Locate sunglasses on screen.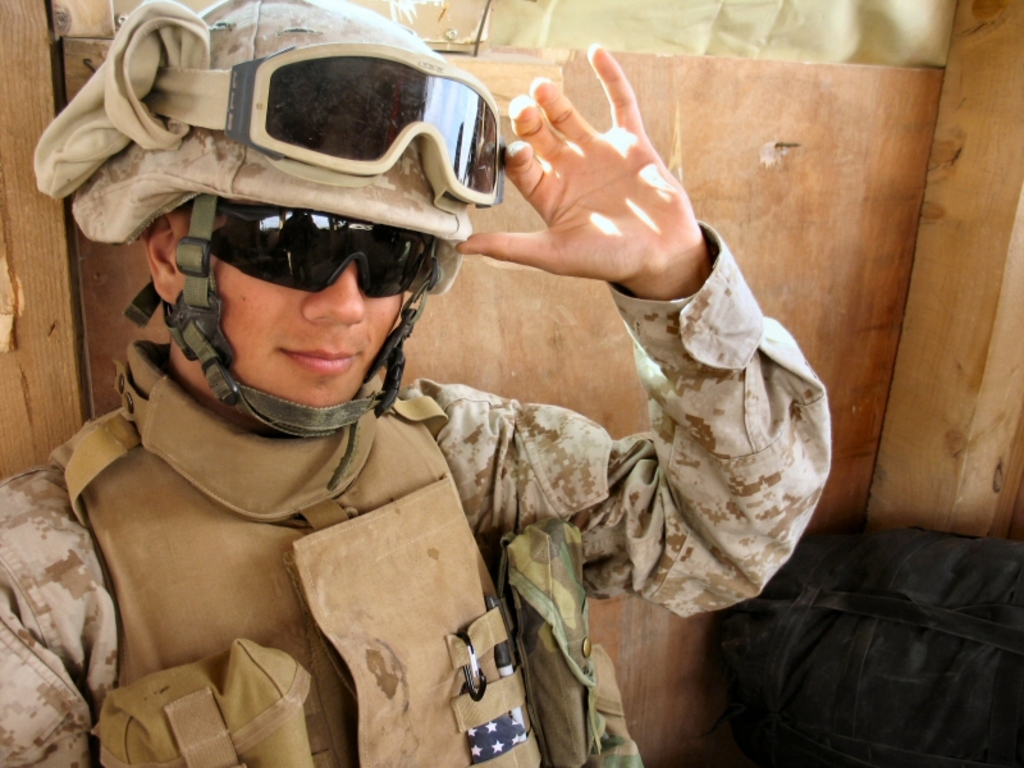
On screen at select_region(211, 201, 435, 296).
